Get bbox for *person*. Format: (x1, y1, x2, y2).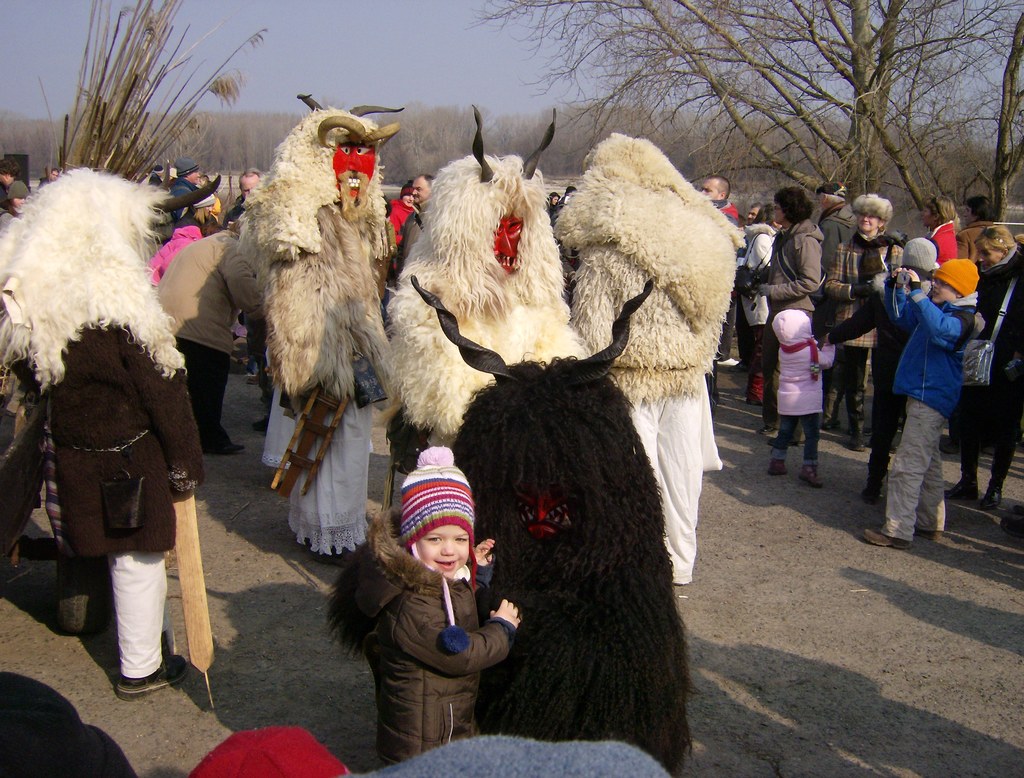
(375, 196, 403, 290).
